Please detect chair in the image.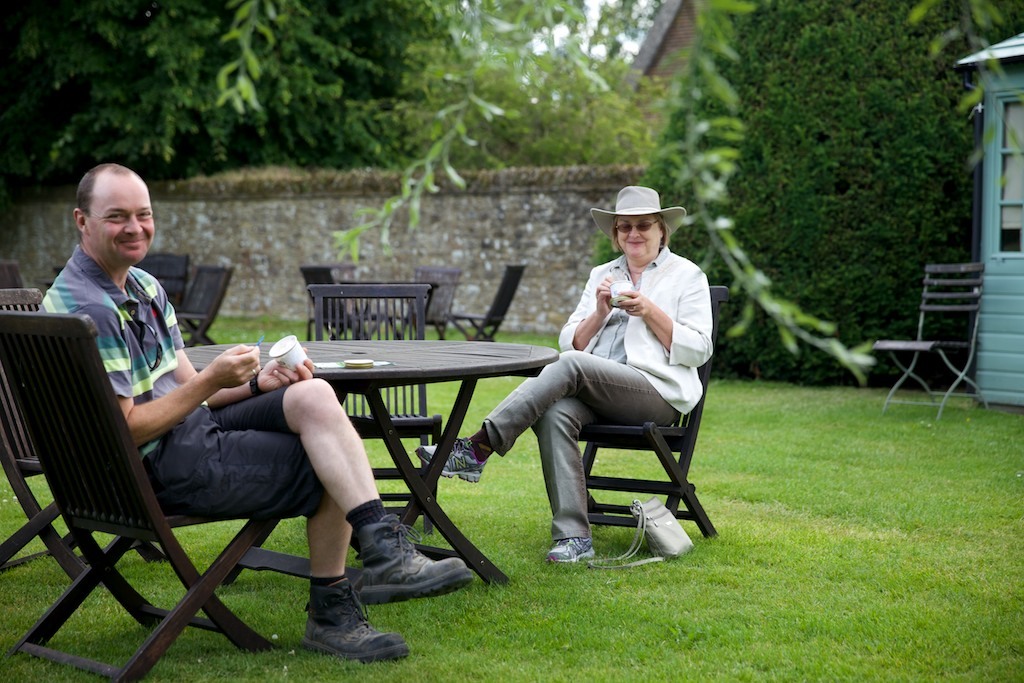
detection(398, 261, 461, 344).
